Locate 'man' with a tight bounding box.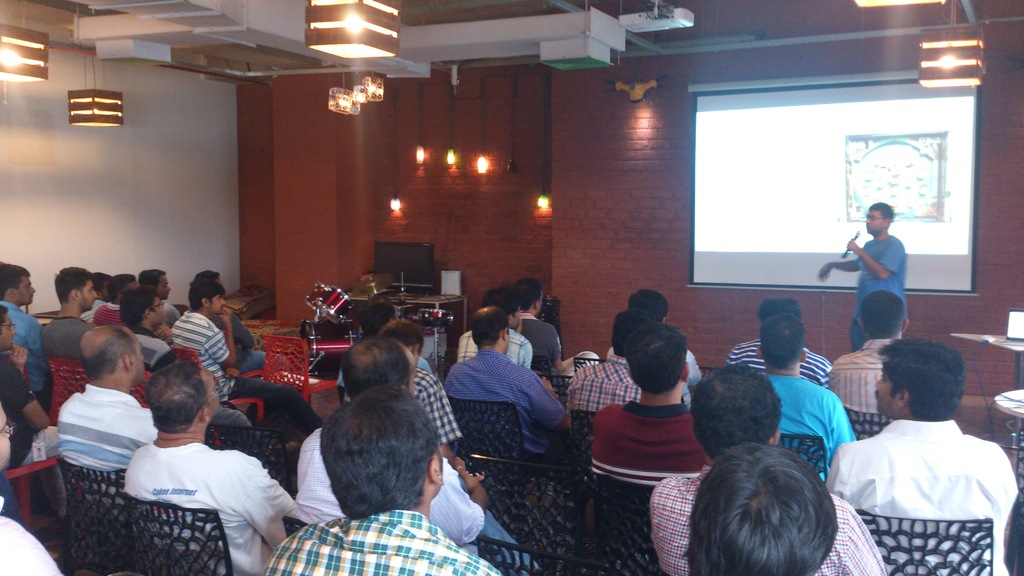
bbox=(682, 443, 841, 575).
